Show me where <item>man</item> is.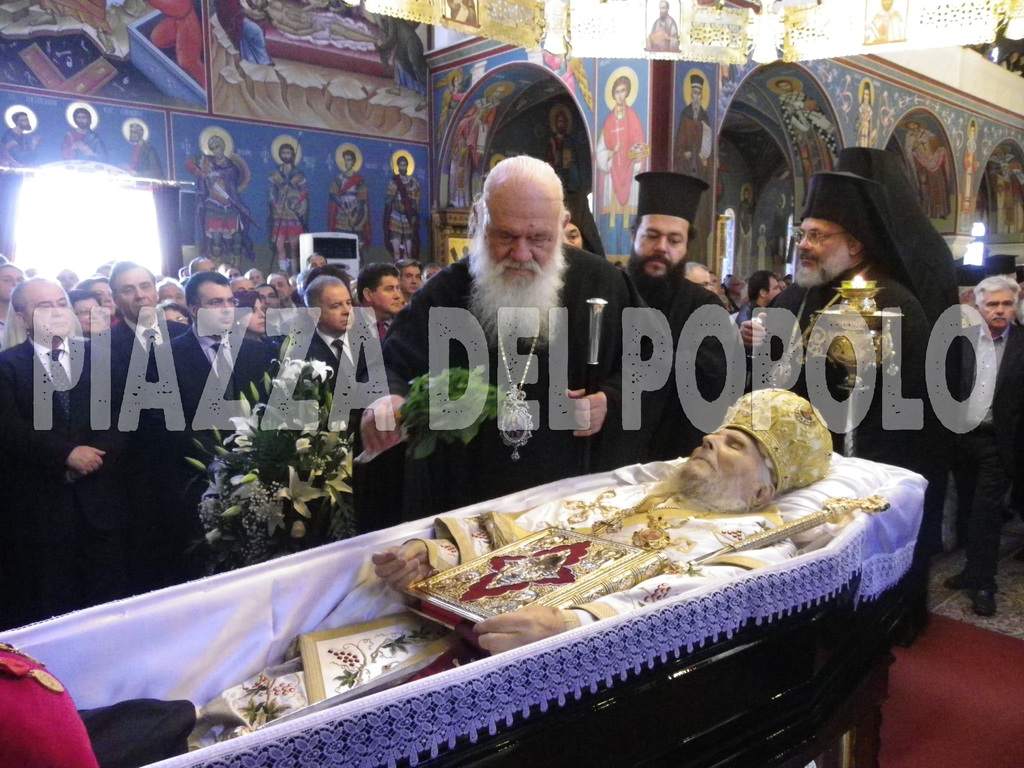
<item>man</item> is at {"x1": 959, "y1": 122, "x2": 984, "y2": 218}.
